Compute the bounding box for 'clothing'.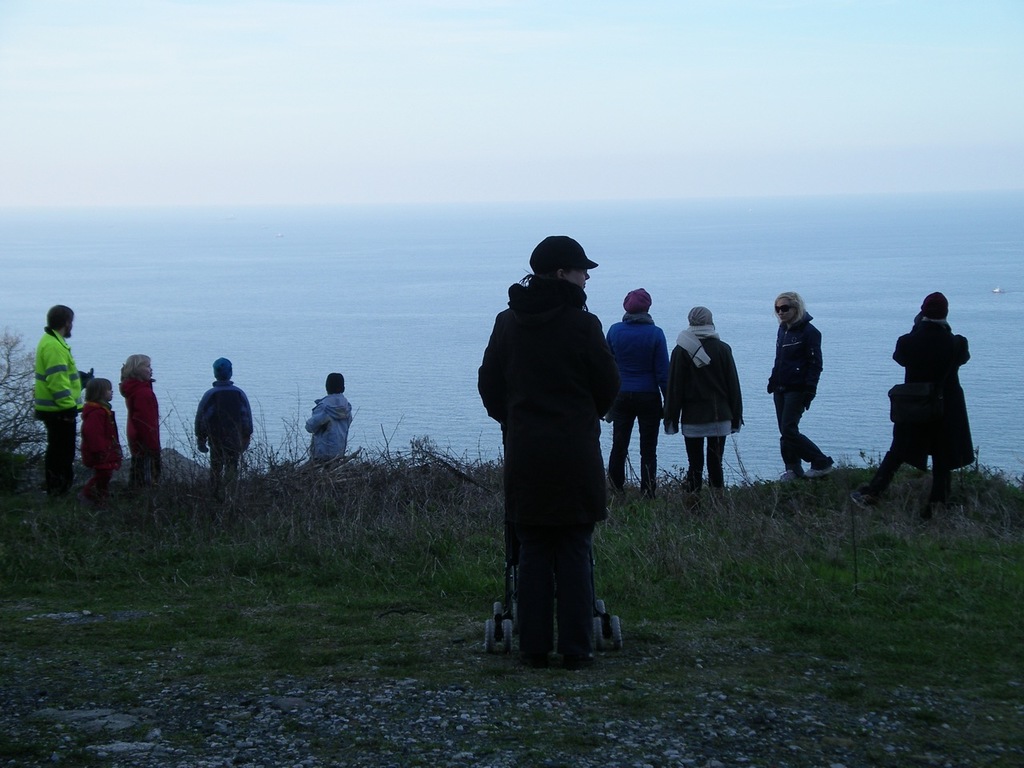
666,334,746,490.
